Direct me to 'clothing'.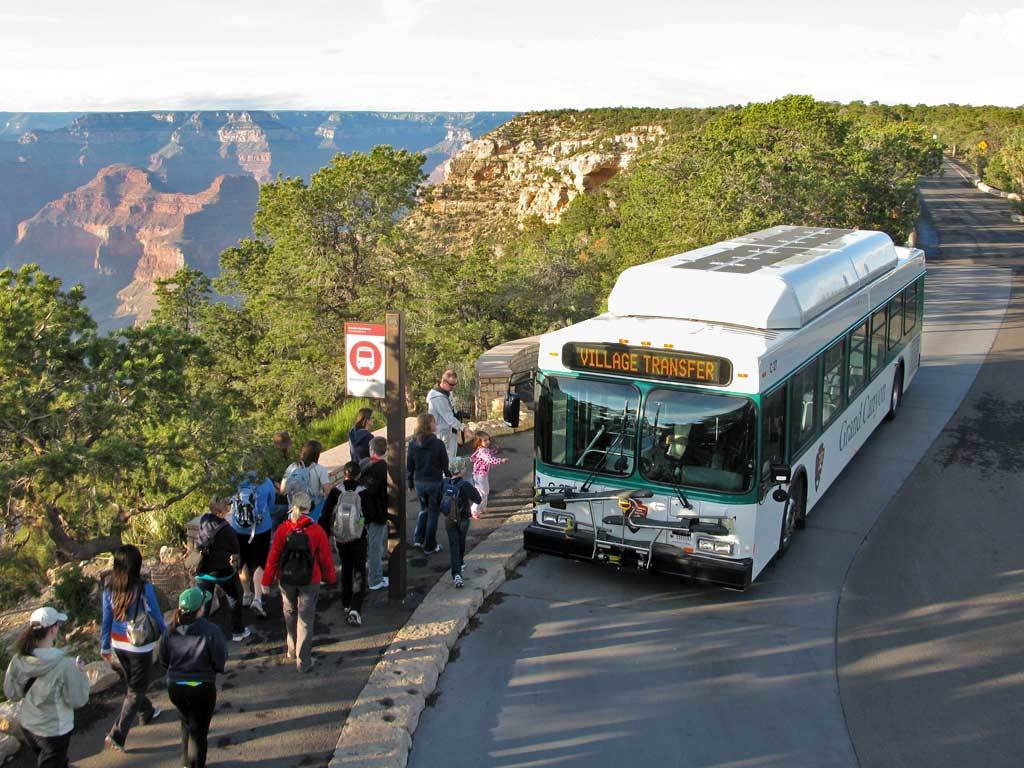
Direction: locate(363, 462, 383, 586).
